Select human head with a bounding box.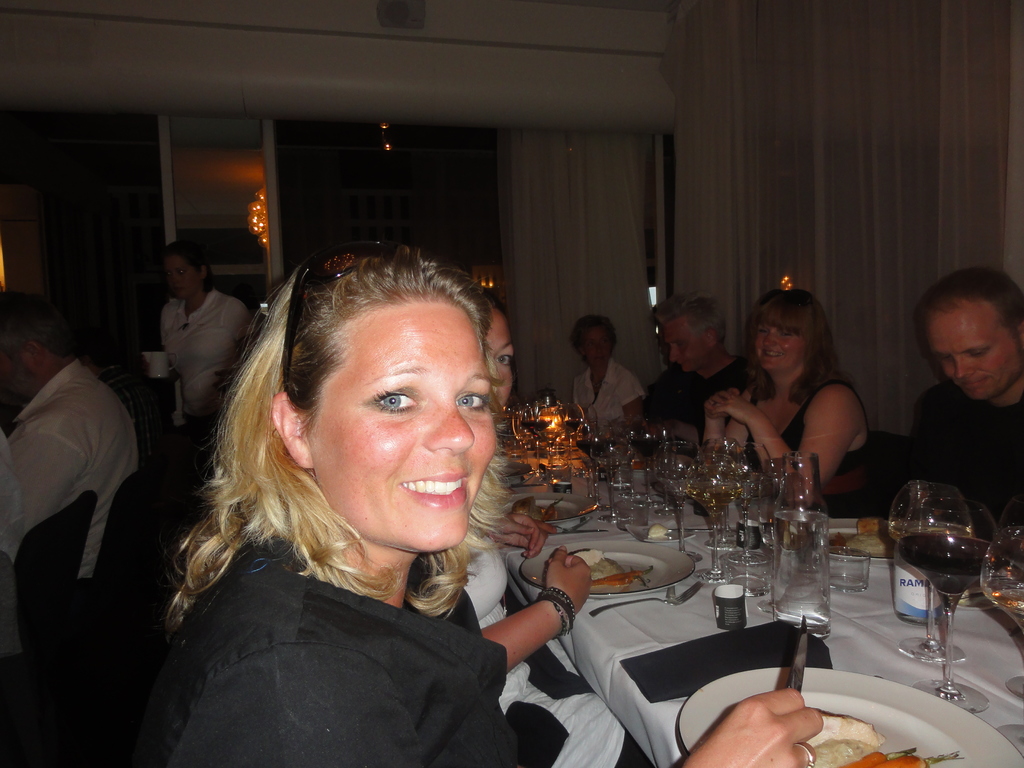
Rect(648, 291, 726, 376).
